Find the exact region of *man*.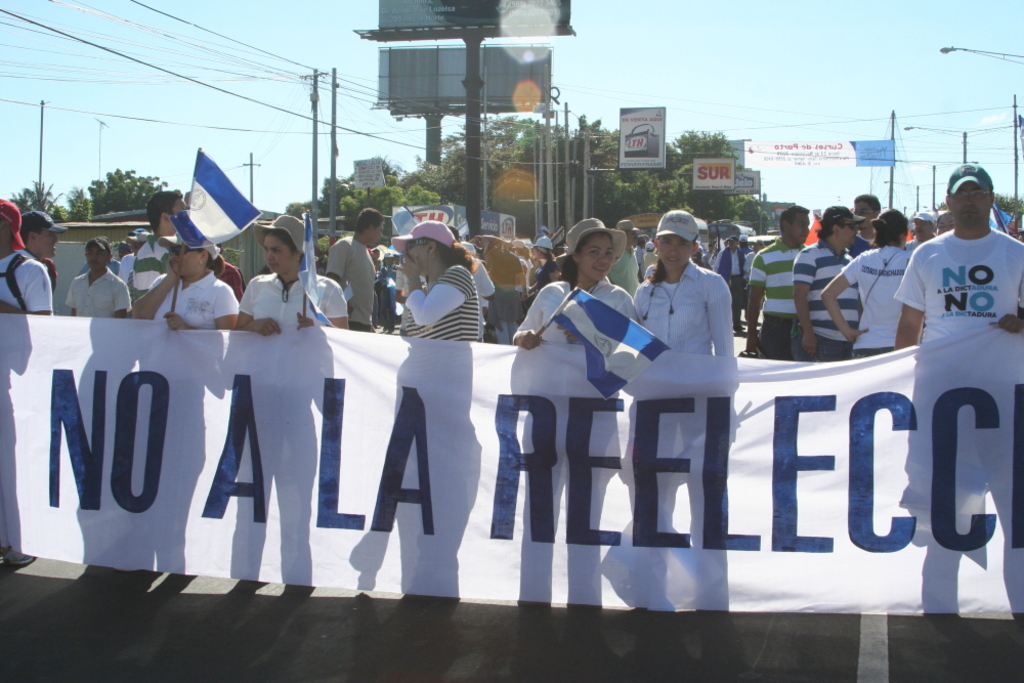
Exact region: x1=605, y1=214, x2=637, y2=294.
